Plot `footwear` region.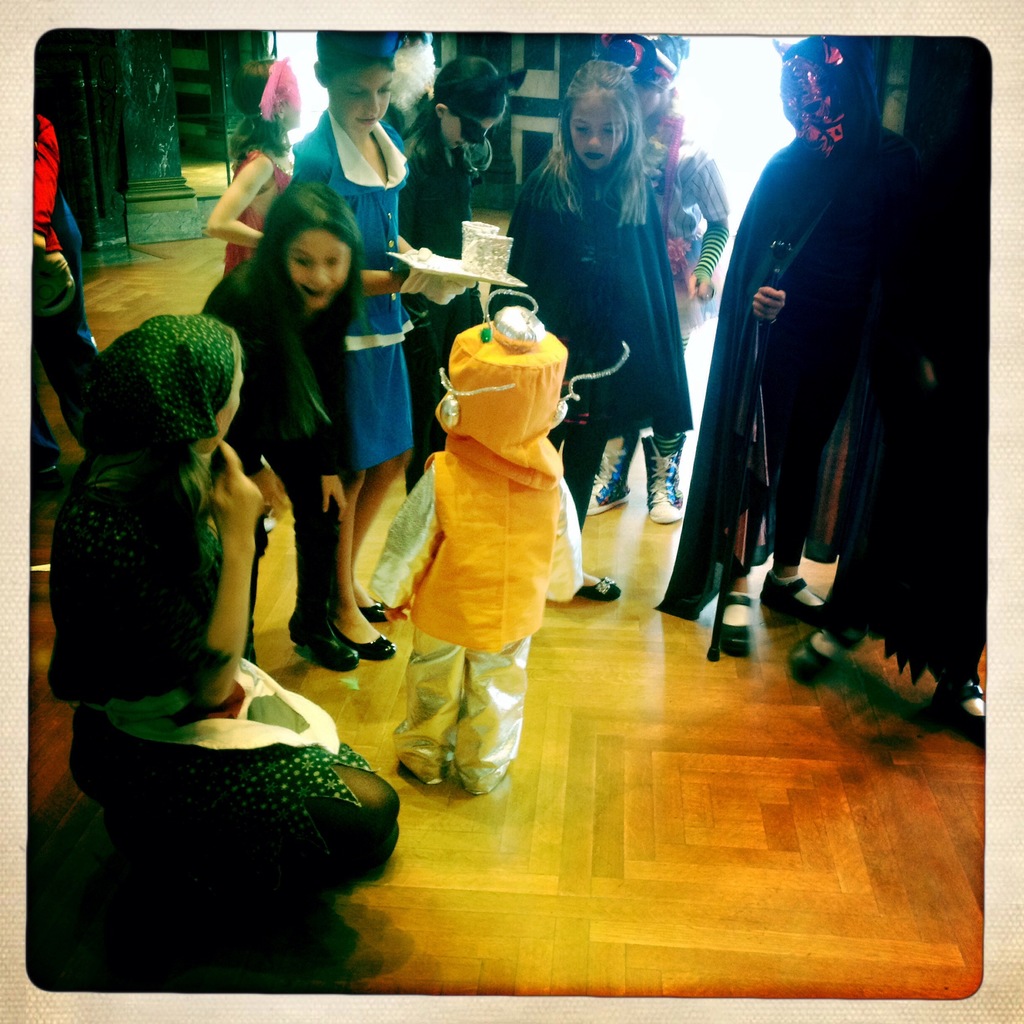
Plotted at <region>286, 617, 358, 668</region>.
